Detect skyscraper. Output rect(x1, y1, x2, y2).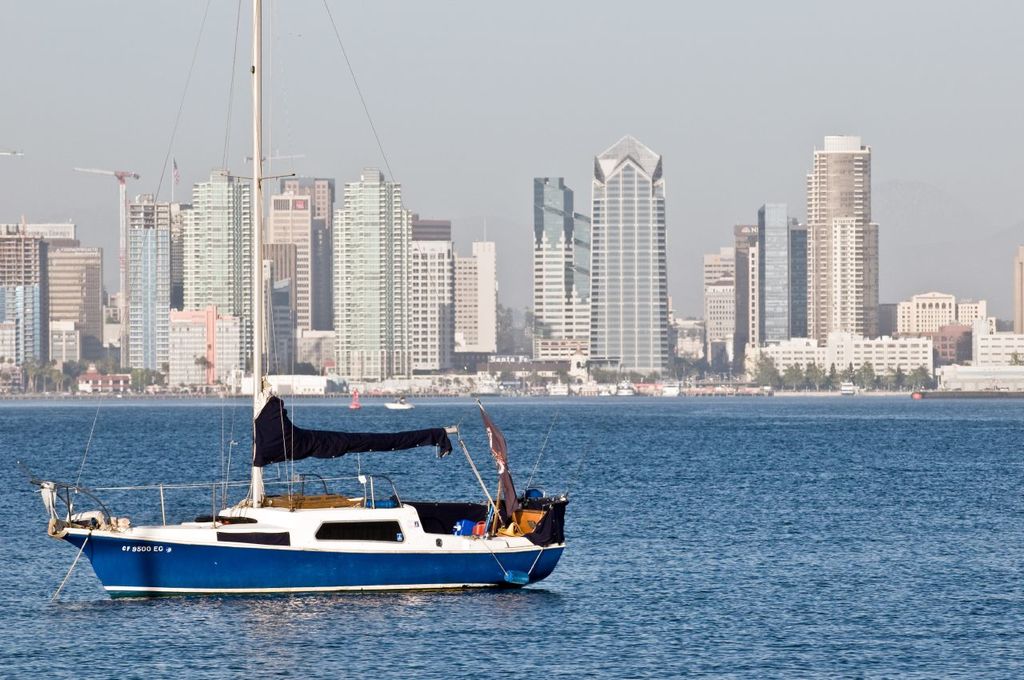
rect(810, 139, 874, 342).
